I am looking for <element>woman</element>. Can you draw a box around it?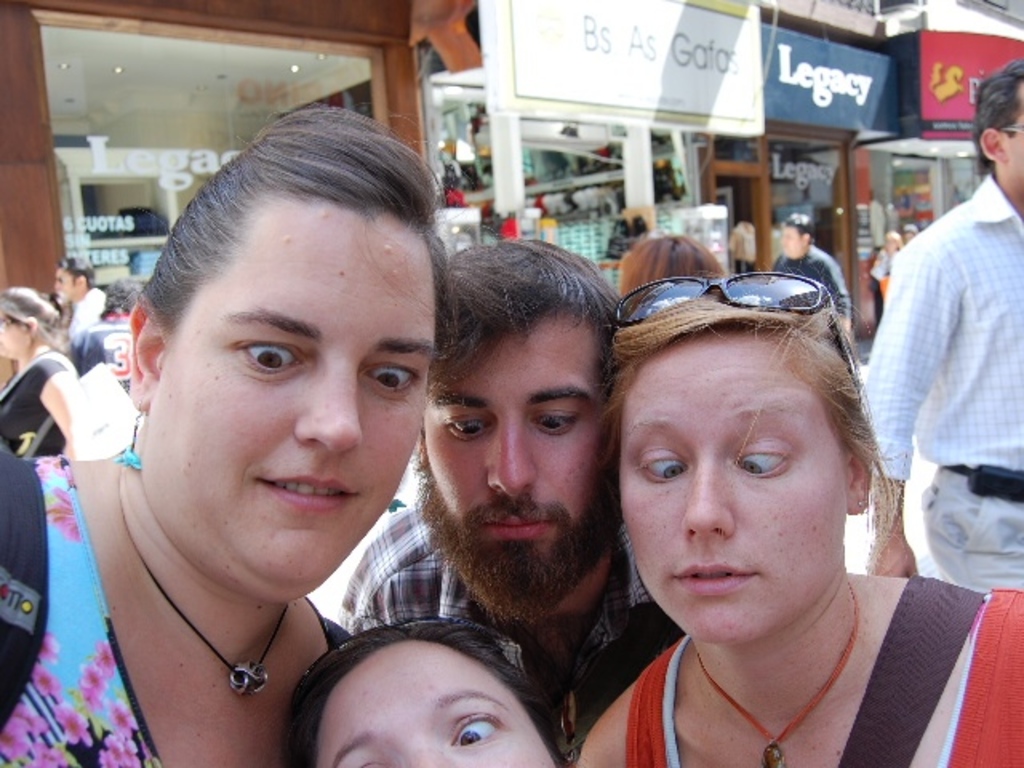
Sure, the bounding box is bbox=[0, 285, 78, 462].
